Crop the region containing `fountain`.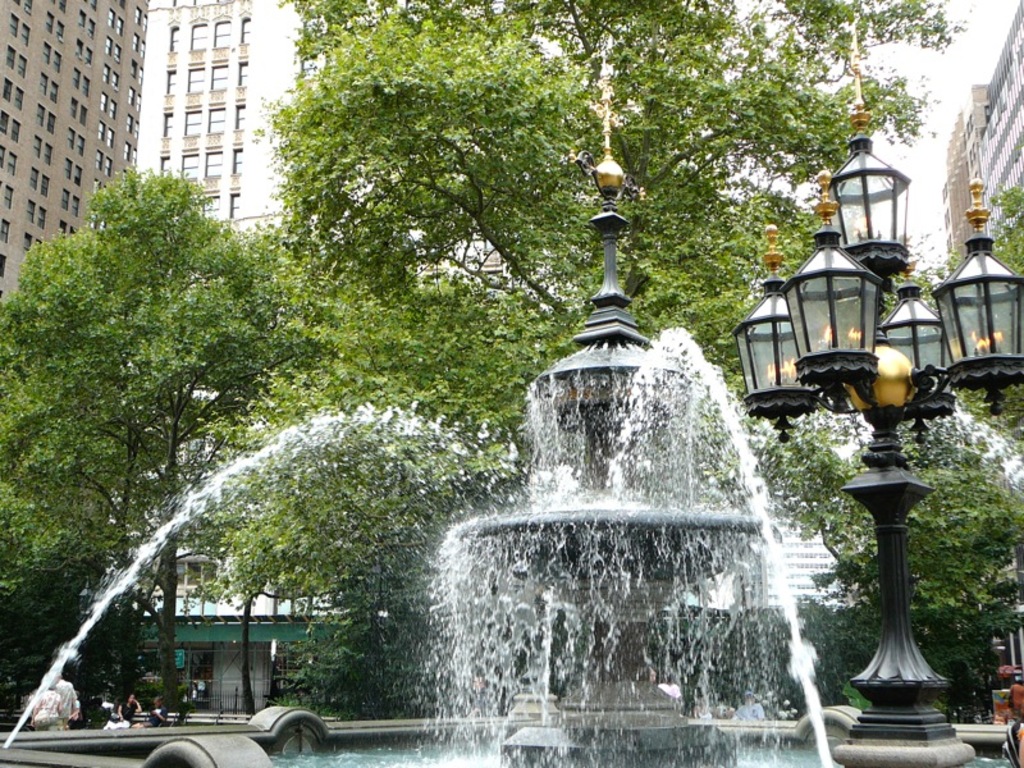
Crop region: box(0, 319, 1023, 767).
